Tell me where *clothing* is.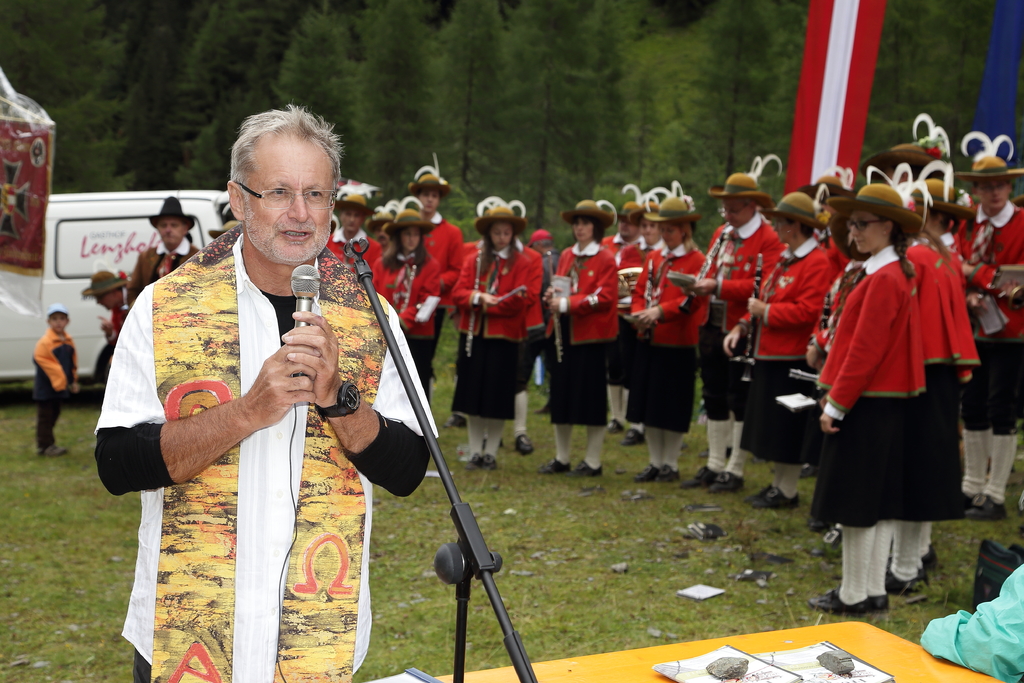
*clothing* is at 804,246,937,531.
